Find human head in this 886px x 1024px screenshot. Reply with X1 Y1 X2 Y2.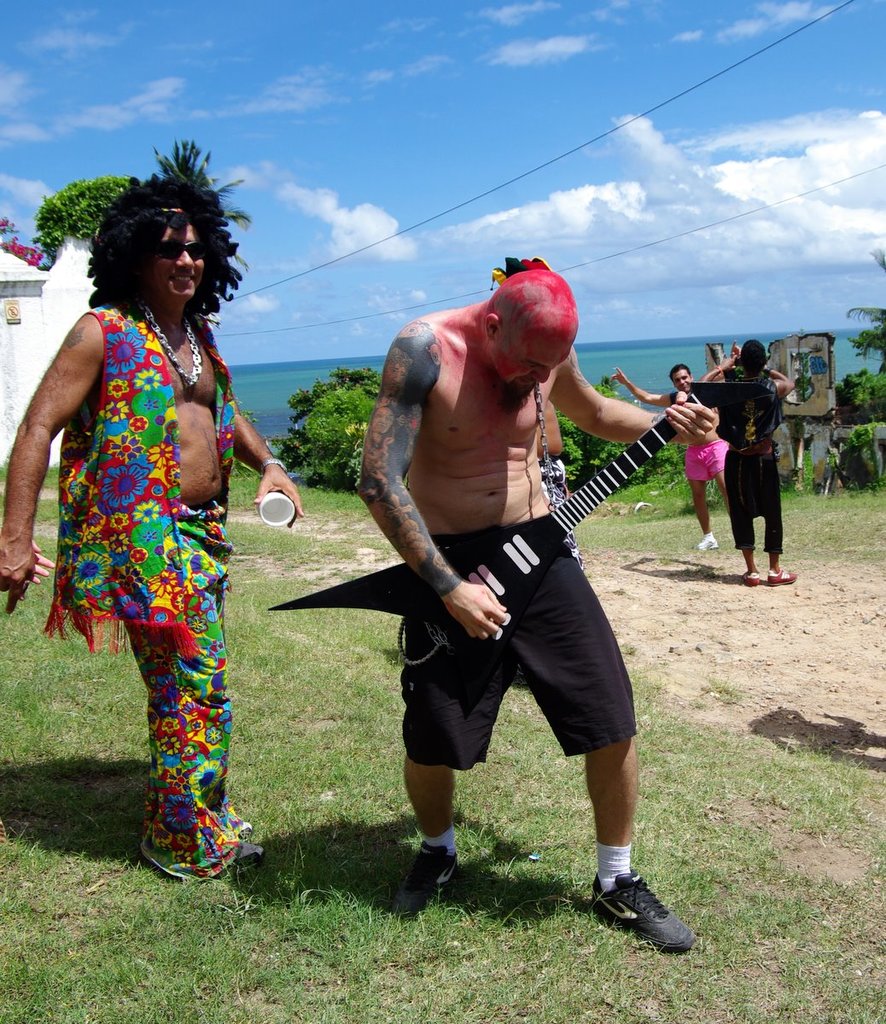
739 335 772 378.
